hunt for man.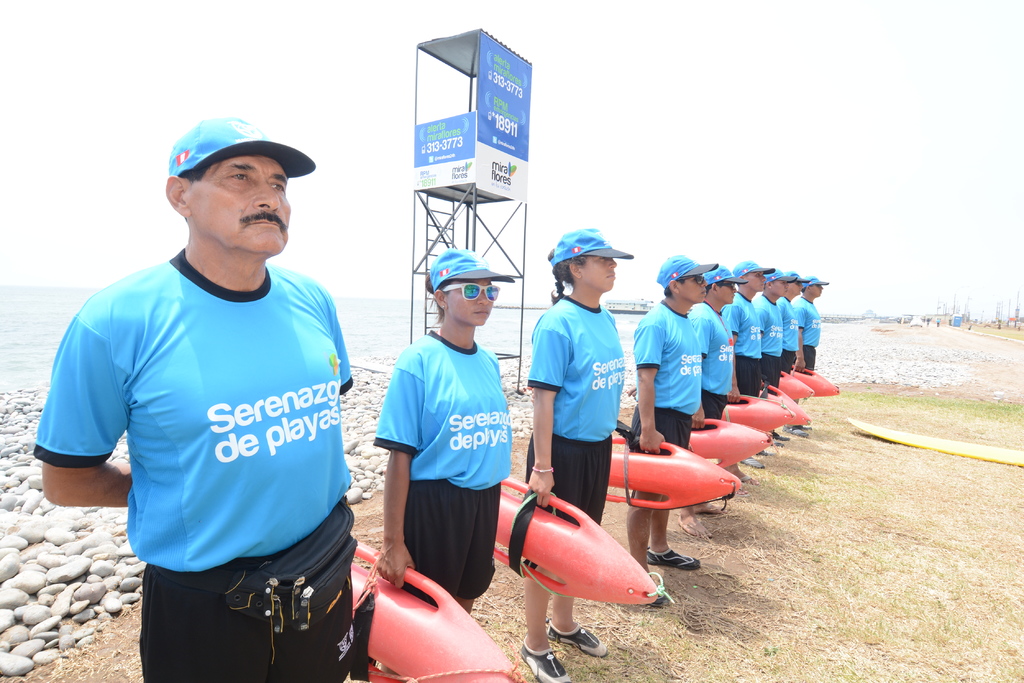
Hunted down at rect(792, 276, 822, 440).
